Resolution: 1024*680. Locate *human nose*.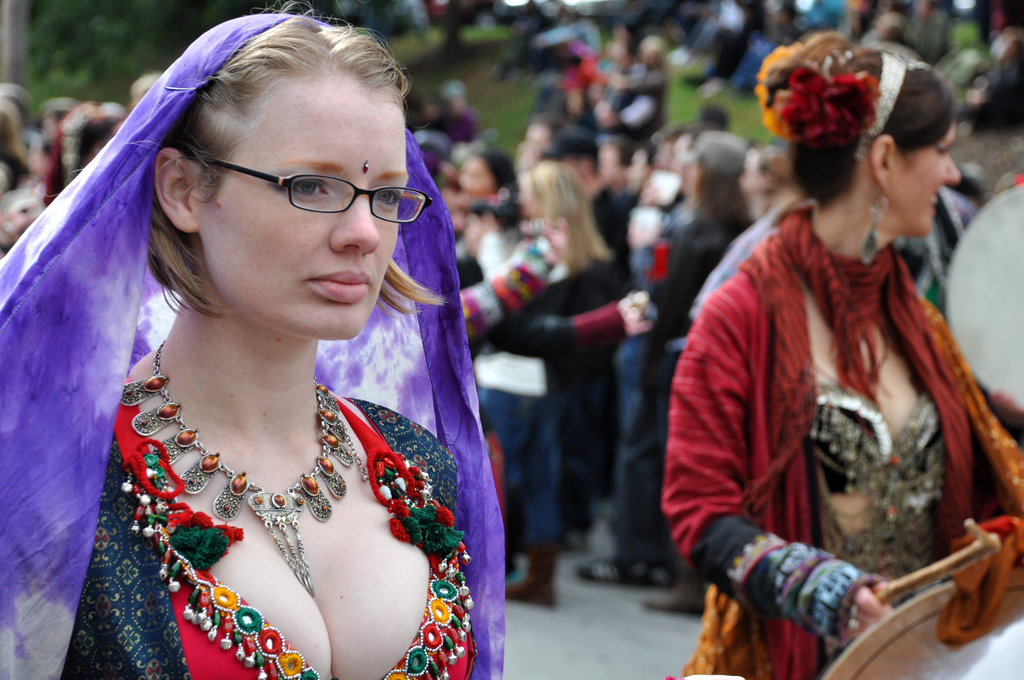
crop(330, 197, 379, 255).
